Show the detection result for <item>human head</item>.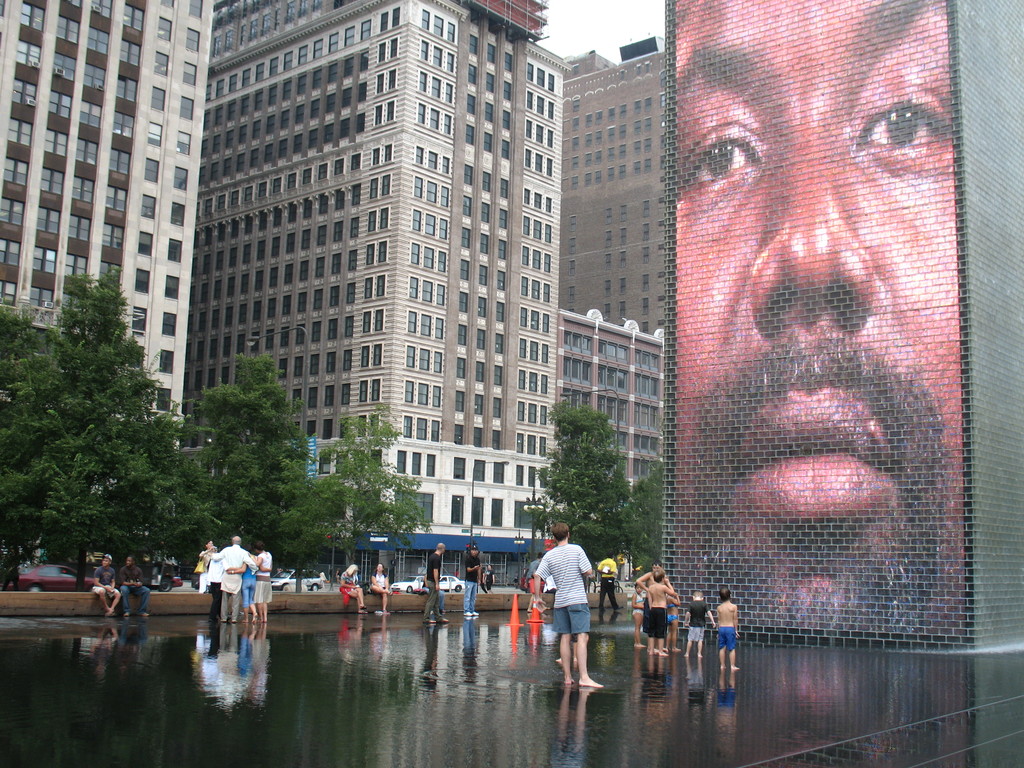
348, 563, 361, 575.
